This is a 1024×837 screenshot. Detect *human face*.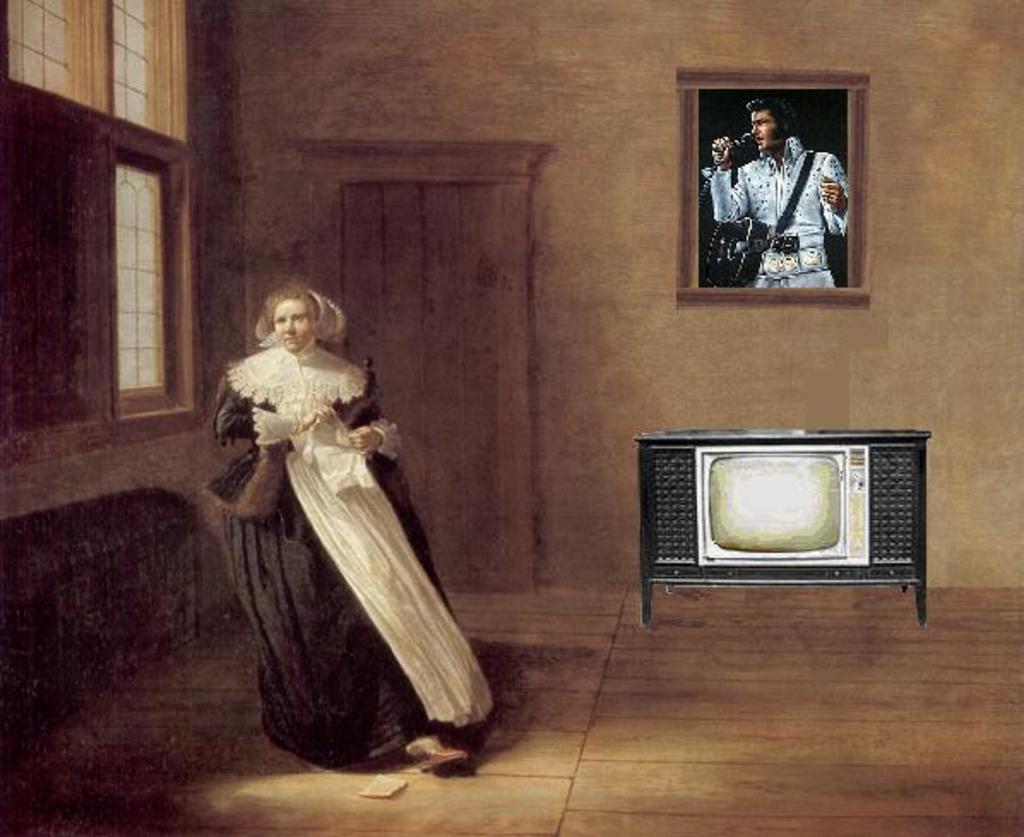
<box>748,116,774,142</box>.
